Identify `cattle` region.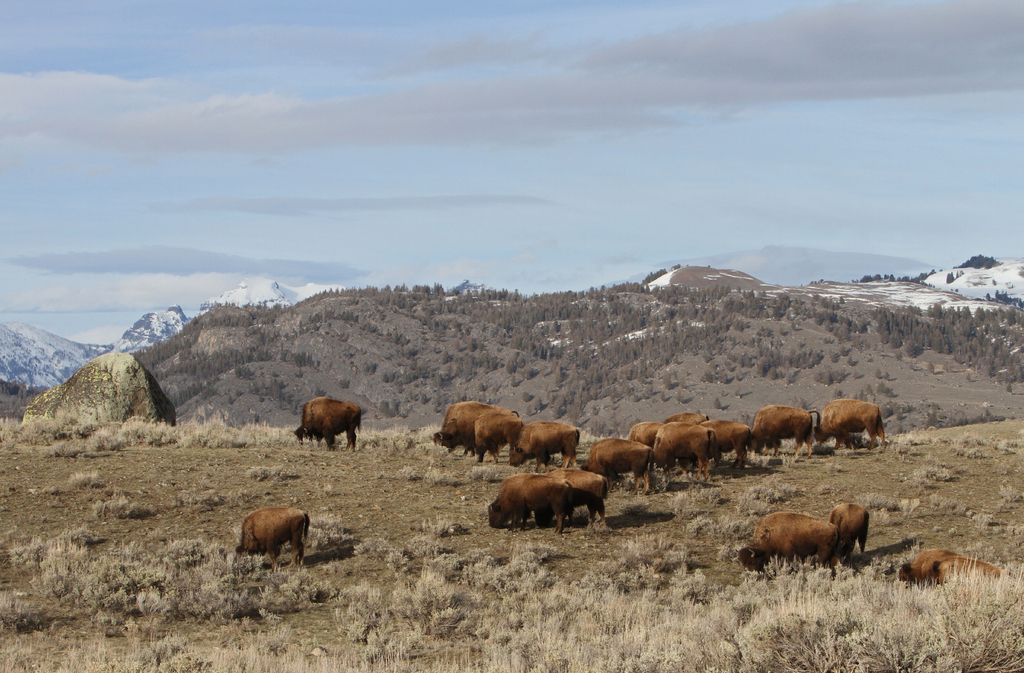
Region: box(479, 403, 520, 465).
